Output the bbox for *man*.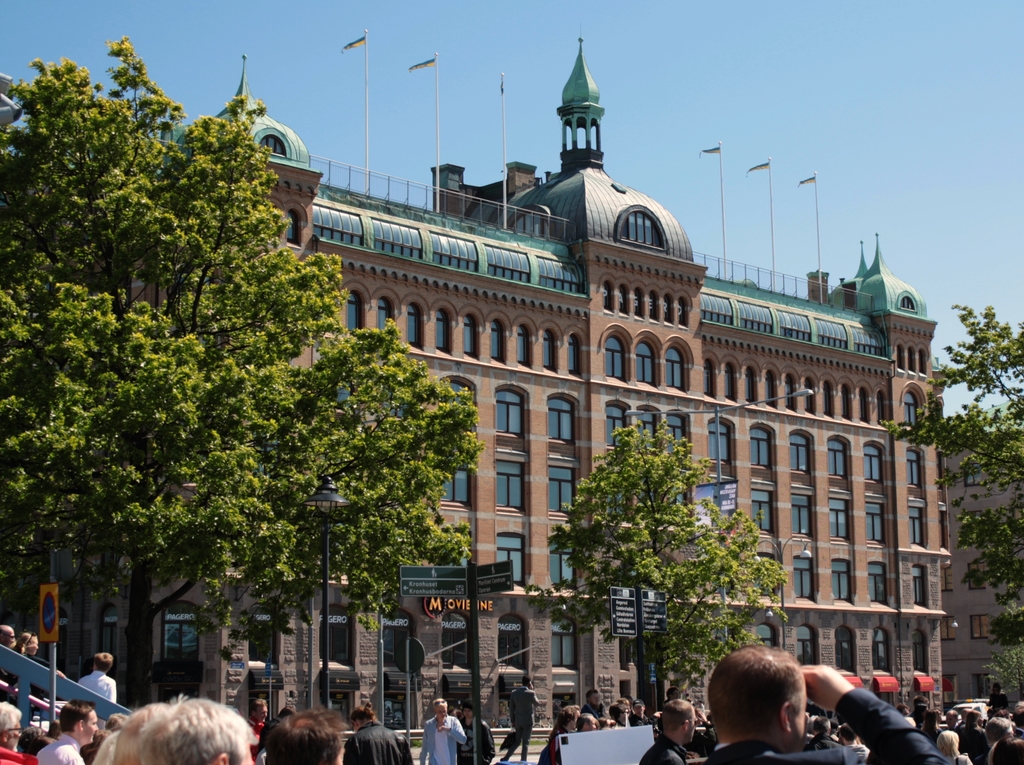
116, 704, 175, 764.
